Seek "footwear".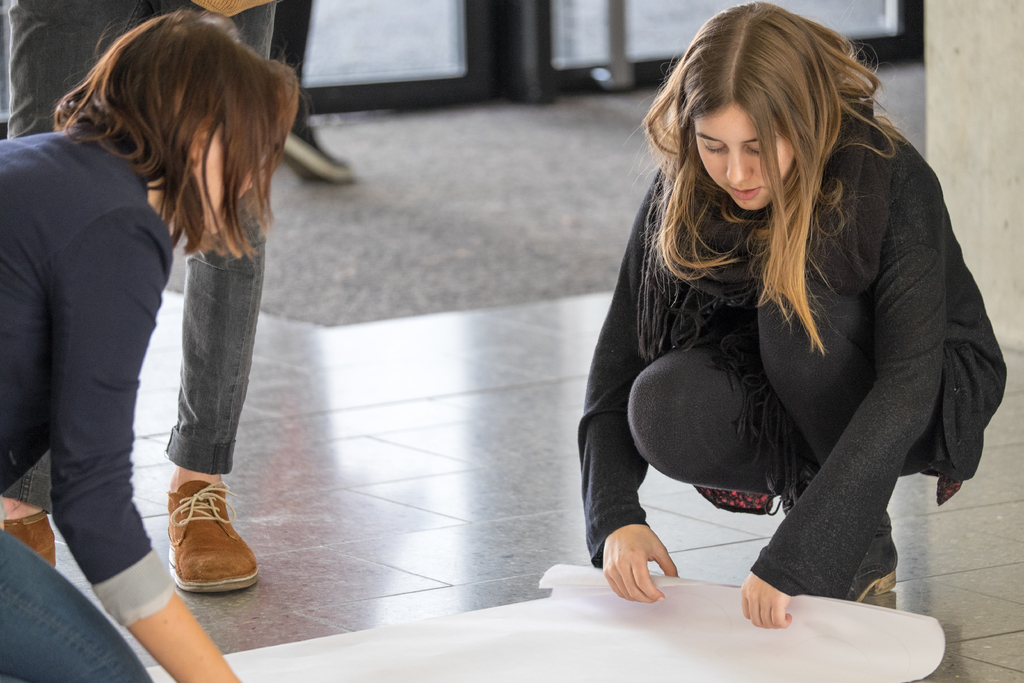
pyautogui.locateOnScreen(150, 478, 253, 609).
